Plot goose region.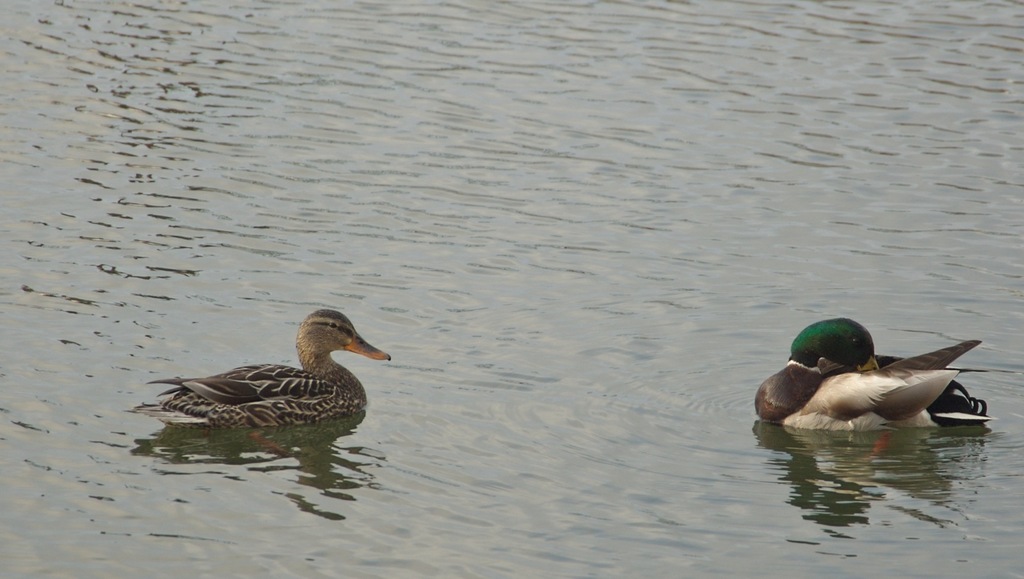
Plotted at {"x1": 130, "y1": 299, "x2": 383, "y2": 432}.
